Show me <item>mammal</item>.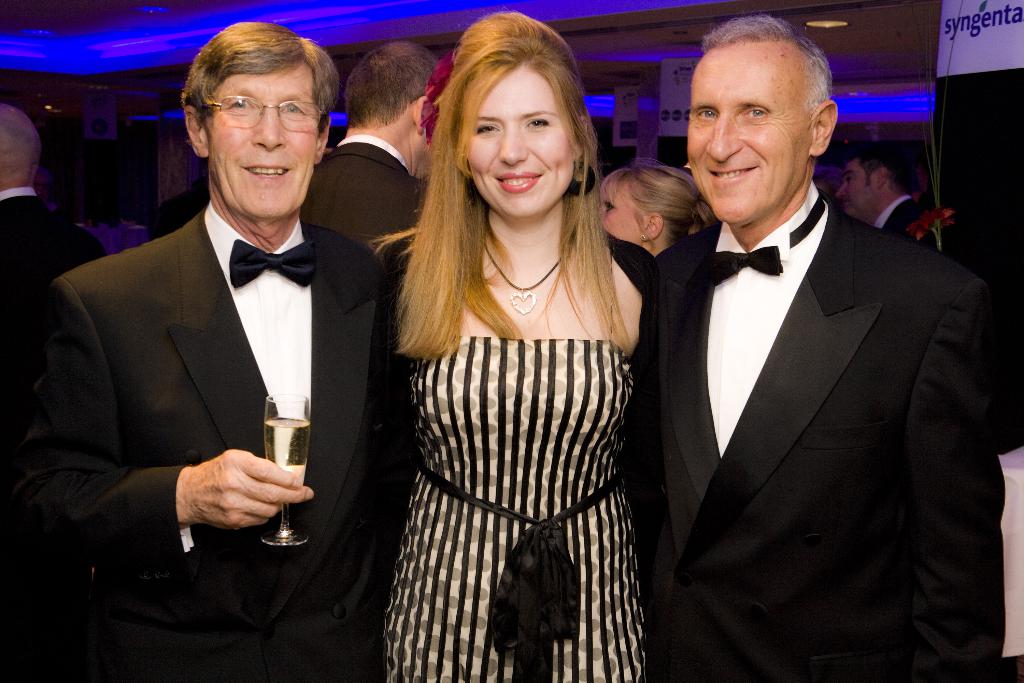
<item>mammal</item> is here: {"left": 0, "top": 98, "right": 47, "bottom": 682}.
